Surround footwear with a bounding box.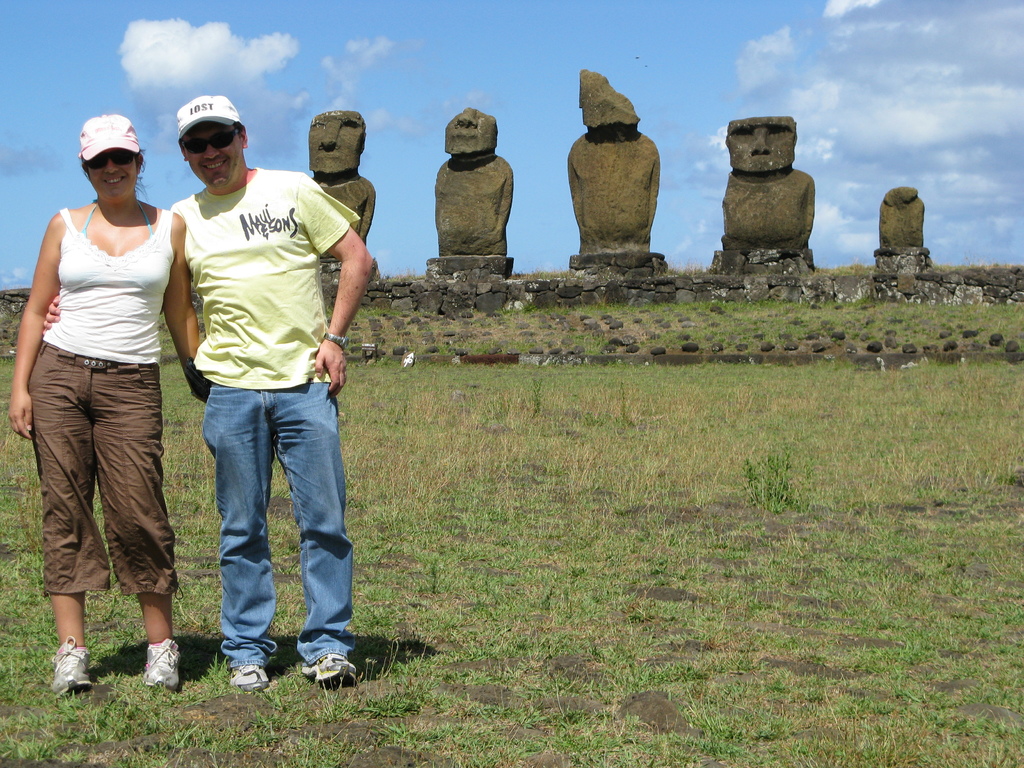
Rect(280, 637, 358, 701).
